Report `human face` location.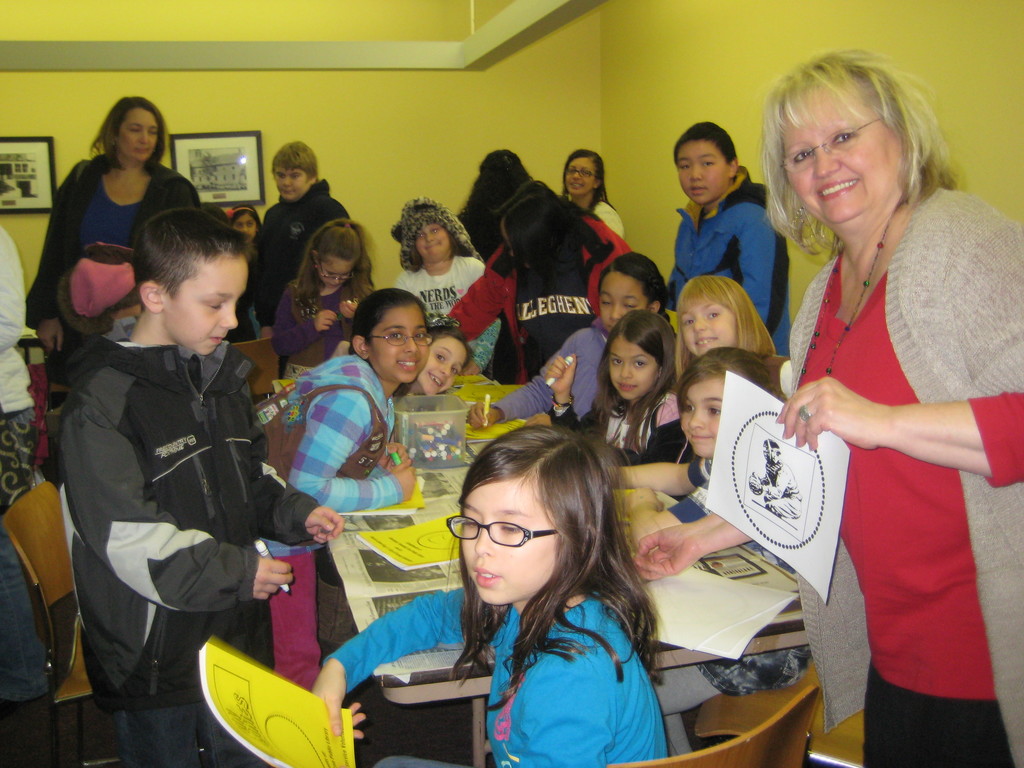
Report: 565:159:600:191.
